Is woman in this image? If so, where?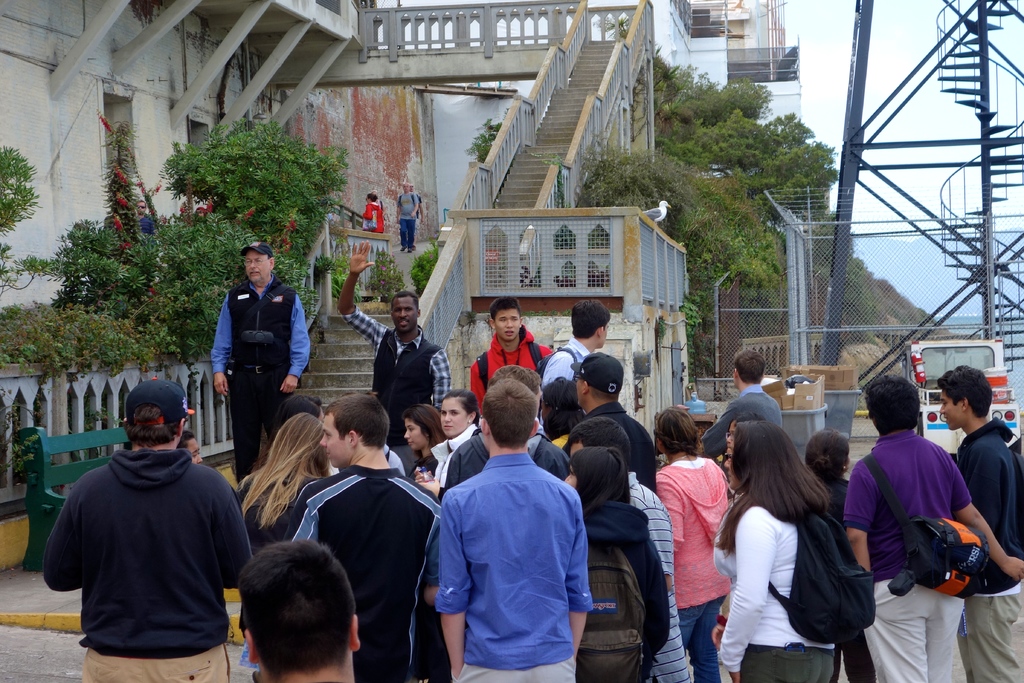
Yes, at BBox(804, 427, 880, 682).
